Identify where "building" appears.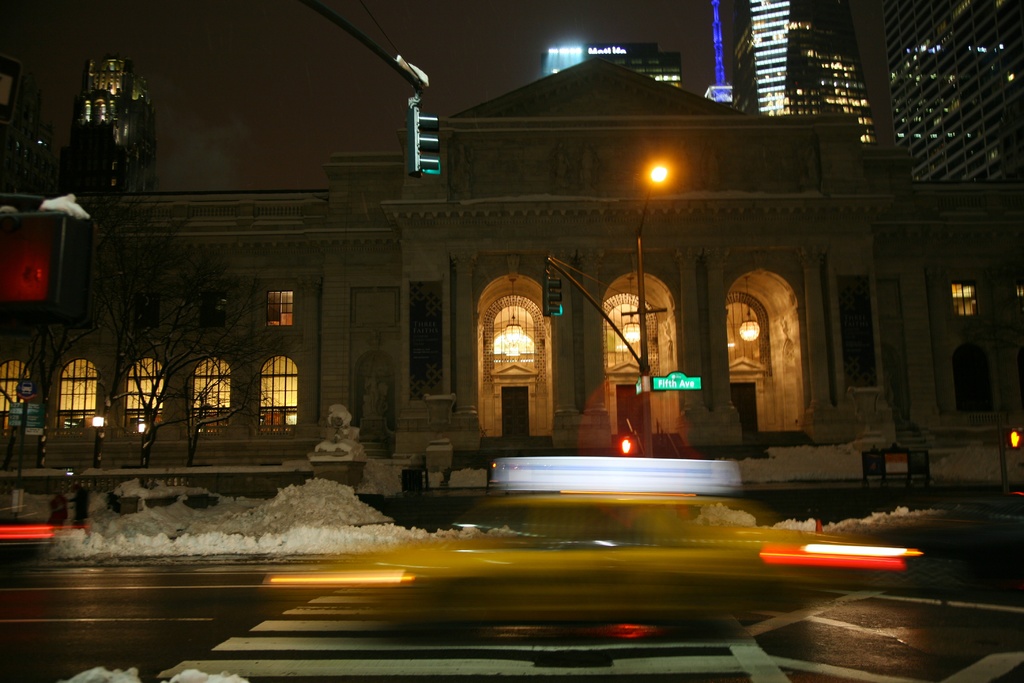
Appears at 885 0 1021 179.
